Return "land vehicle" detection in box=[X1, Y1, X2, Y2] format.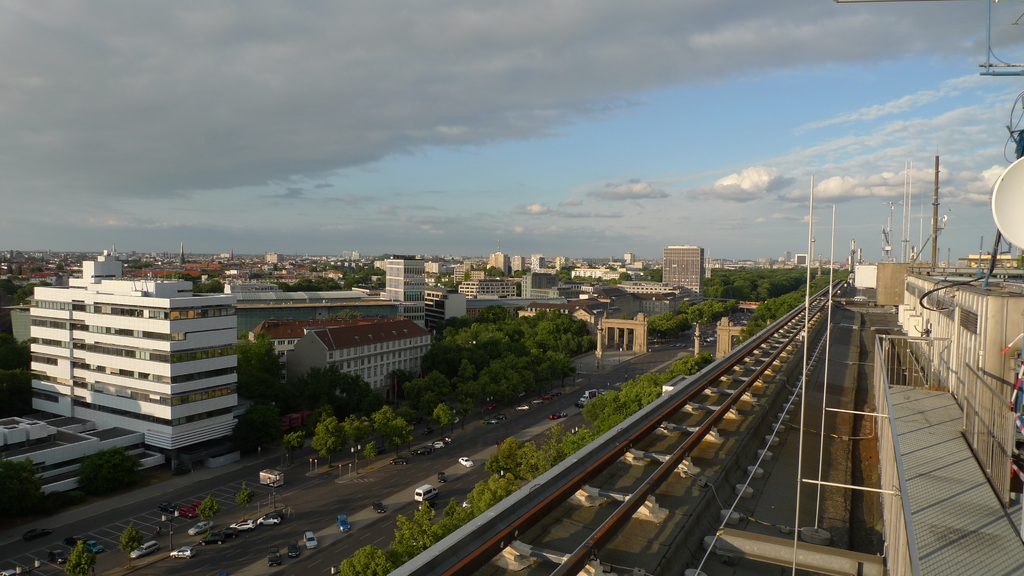
box=[336, 513, 351, 536].
